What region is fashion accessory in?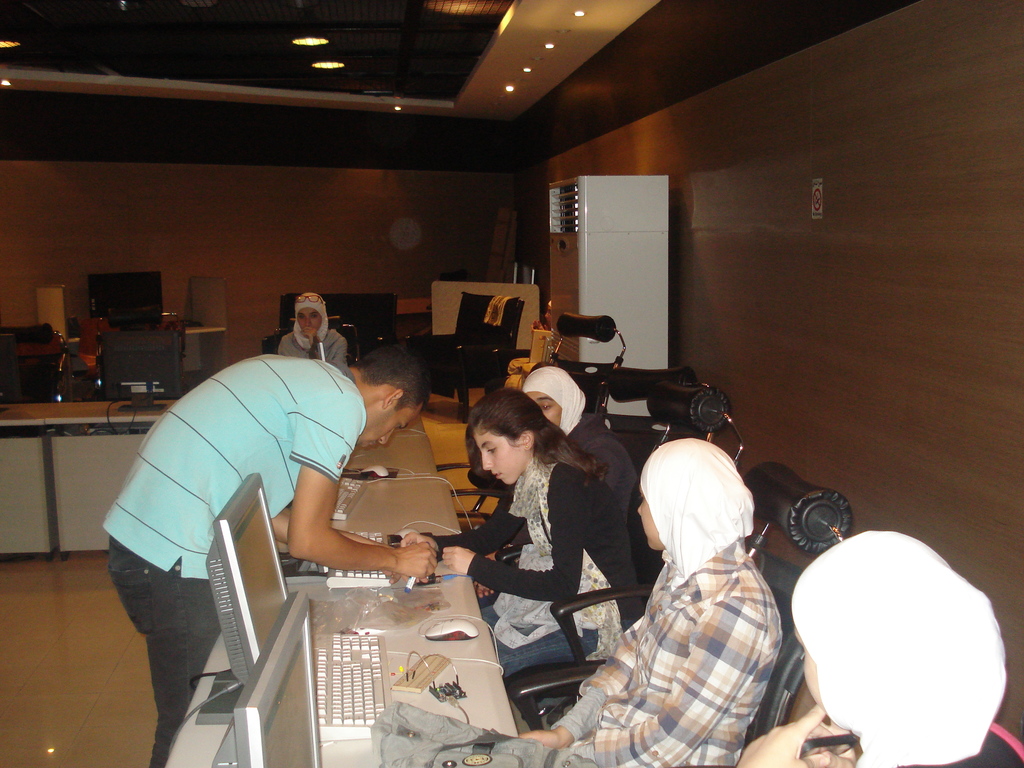
(x1=490, y1=544, x2=596, y2=648).
